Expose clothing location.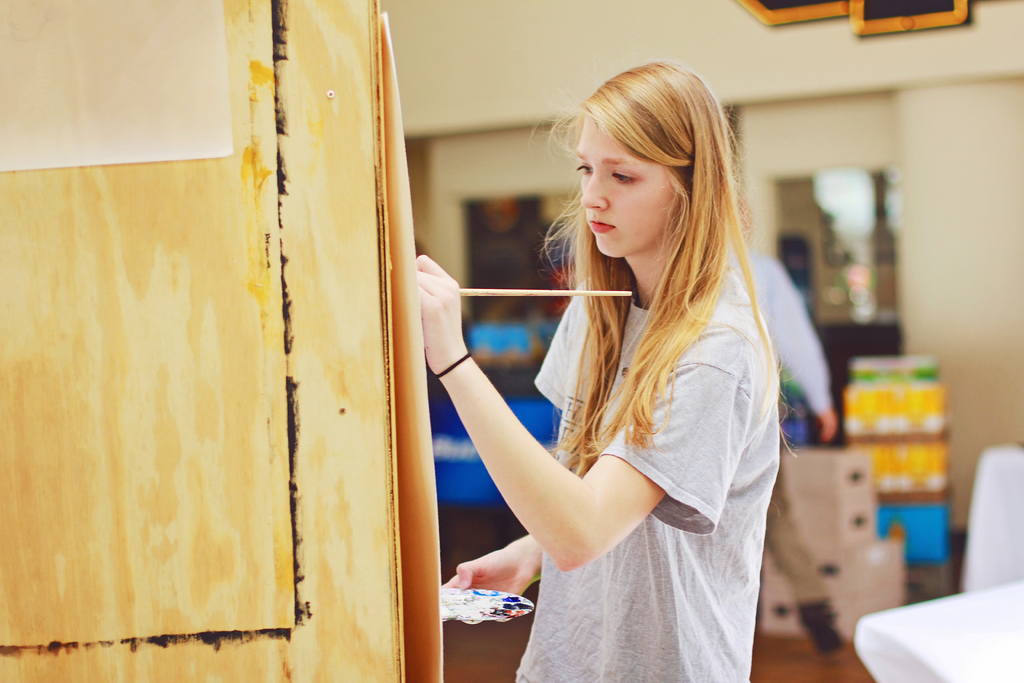
Exposed at <region>730, 242, 847, 419</region>.
